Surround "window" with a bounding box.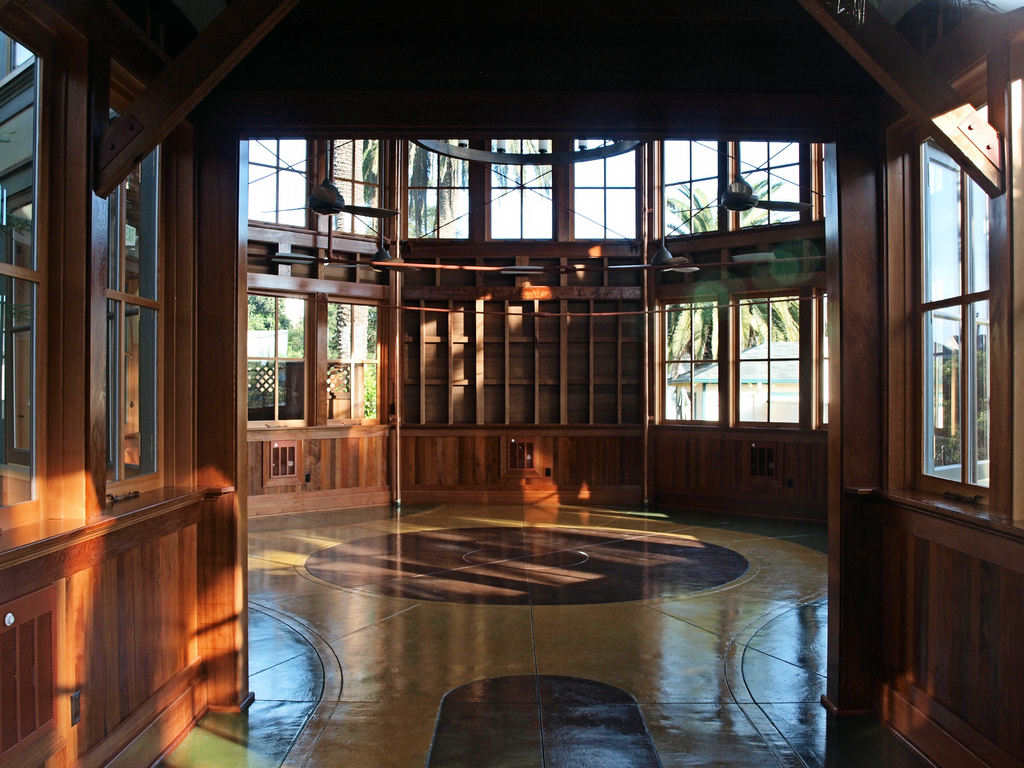
[644,241,819,444].
